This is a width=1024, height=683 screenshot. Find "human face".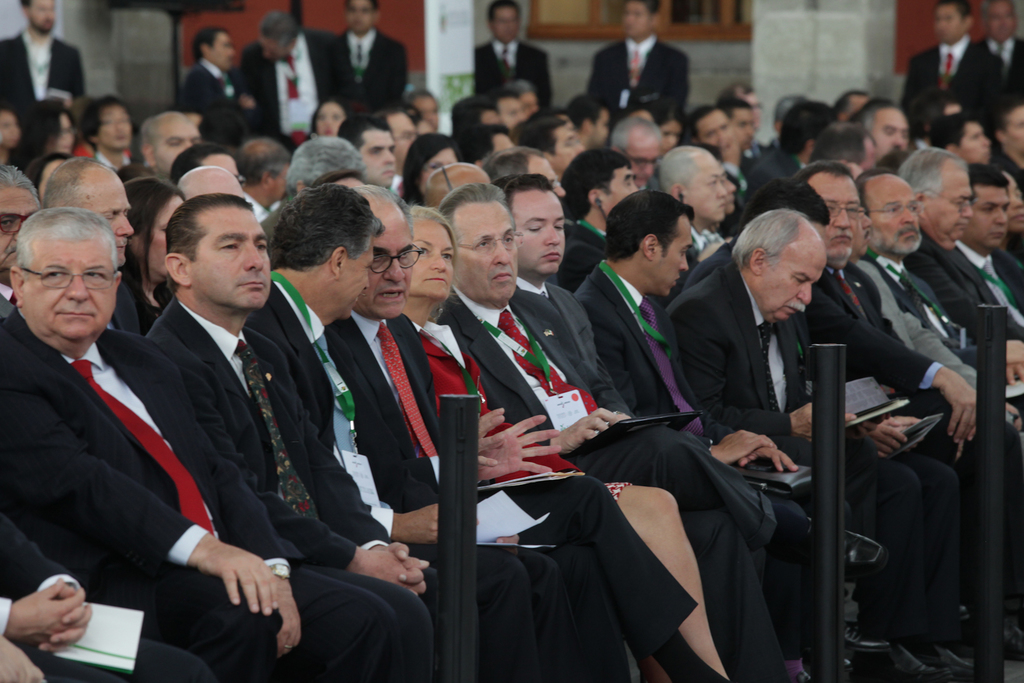
Bounding box: rect(1, 185, 50, 270).
